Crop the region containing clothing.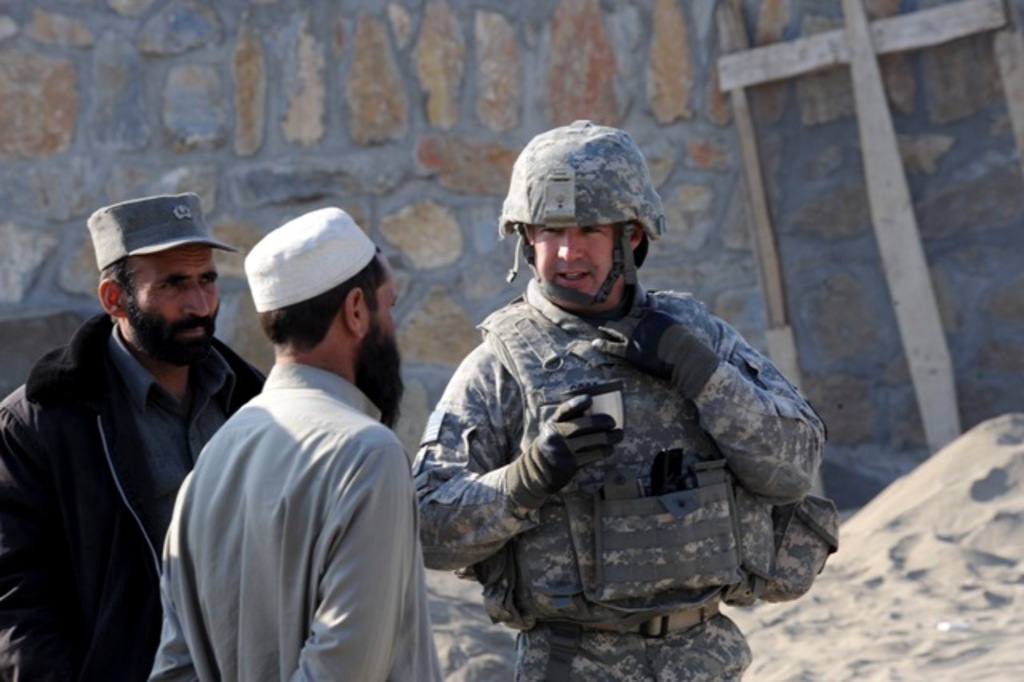
Crop region: {"left": 152, "top": 362, "right": 443, "bottom": 680}.
